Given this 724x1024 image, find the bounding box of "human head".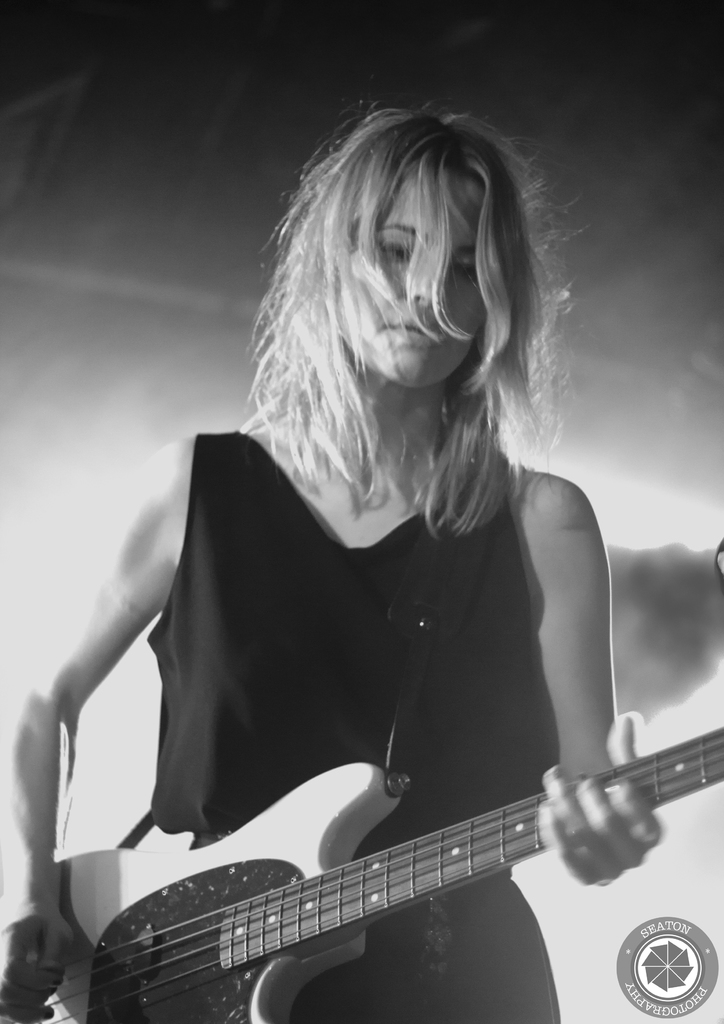
[261, 83, 568, 386].
